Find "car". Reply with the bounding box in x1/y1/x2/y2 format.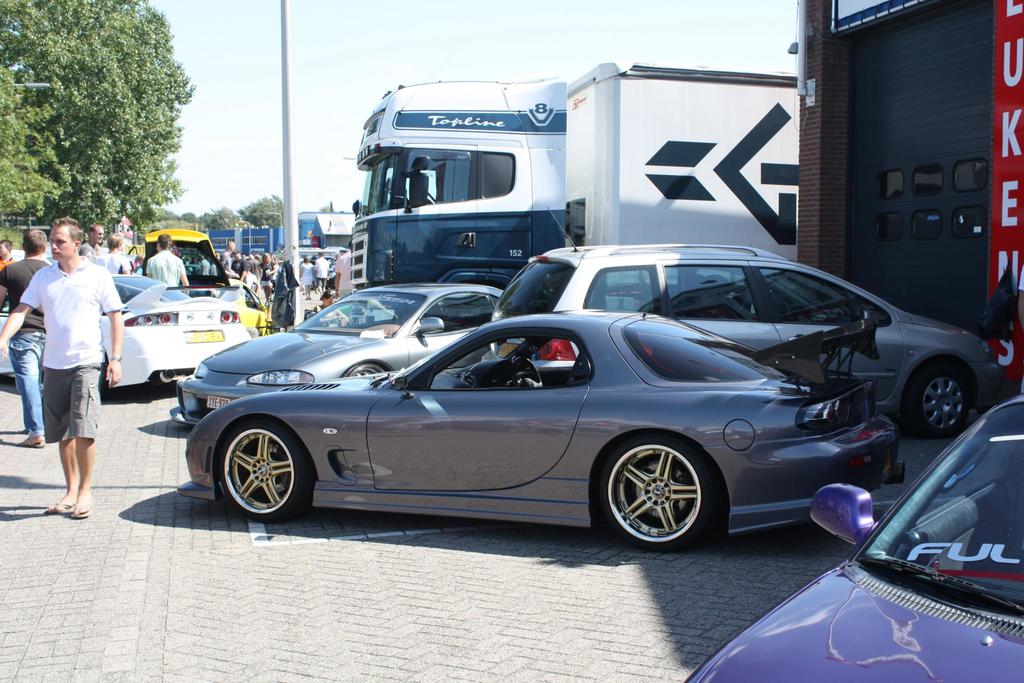
299/247/341/283.
